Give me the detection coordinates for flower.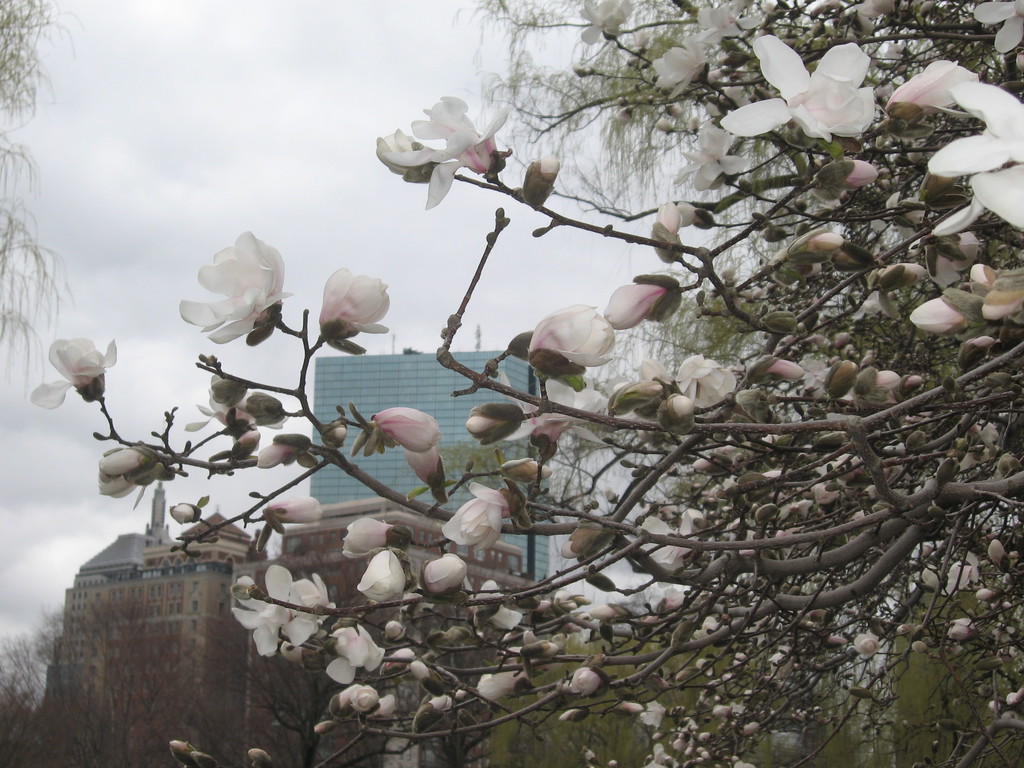
{"x1": 472, "y1": 579, "x2": 525, "y2": 627}.
